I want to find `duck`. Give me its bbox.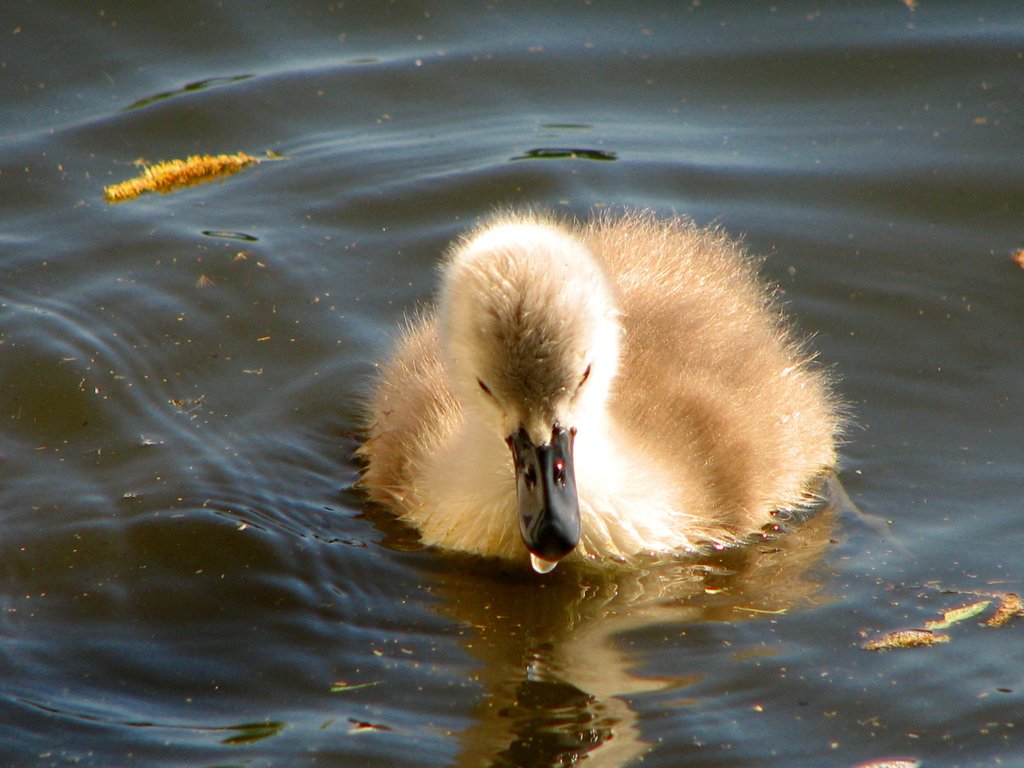
locate(360, 199, 854, 592).
